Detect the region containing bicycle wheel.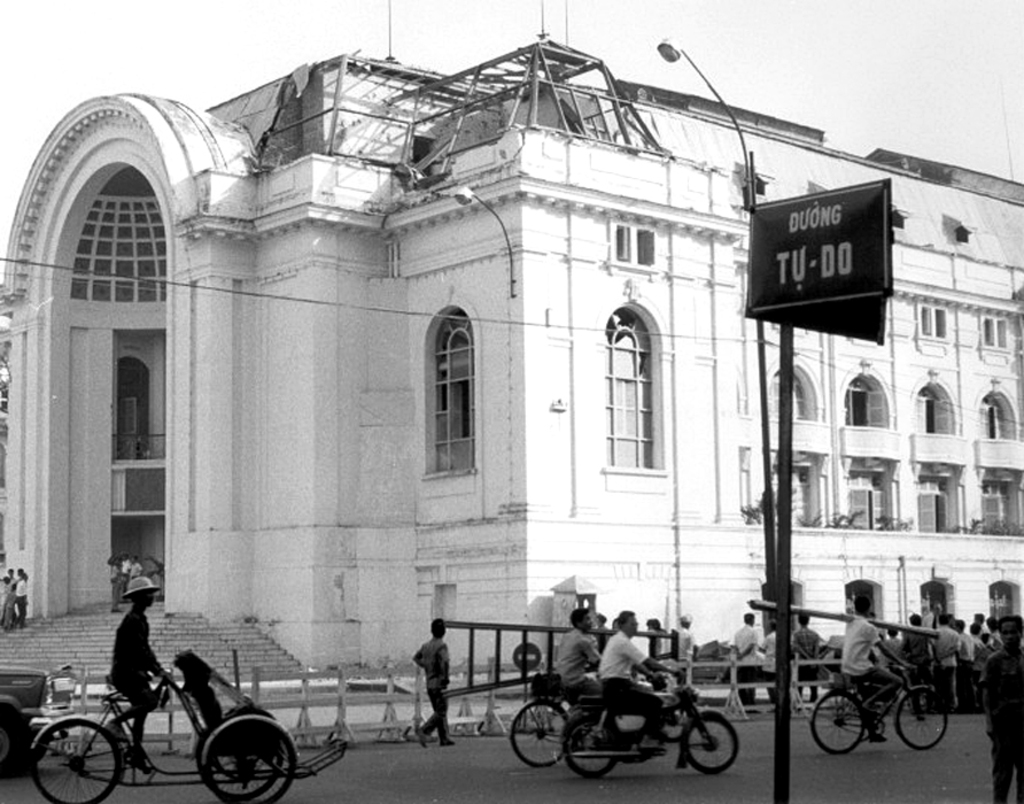
497/703/559/767.
